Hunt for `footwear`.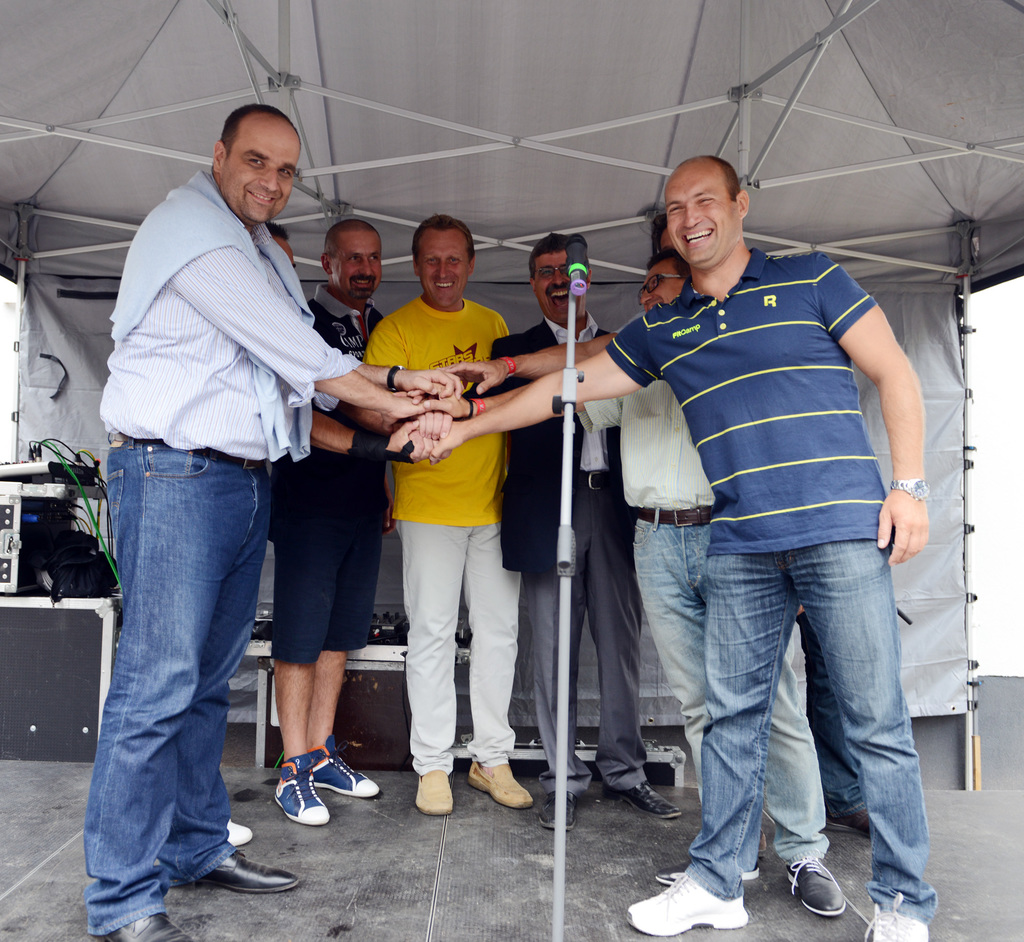
Hunted down at x1=415 y1=772 x2=459 y2=818.
